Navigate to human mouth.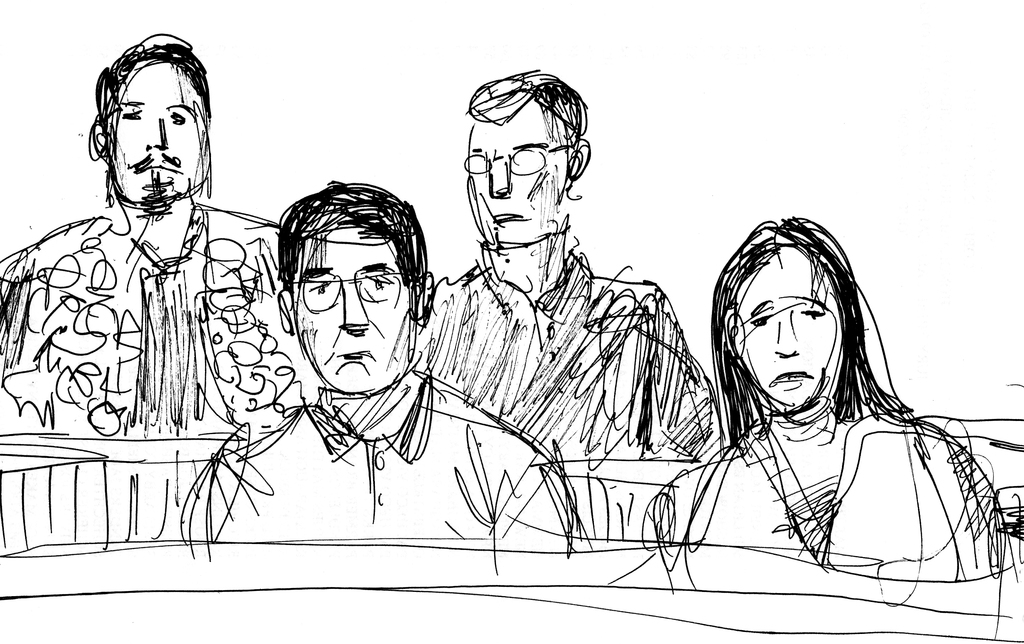
Navigation target: (x1=140, y1=155, x2=180, y2=179).
